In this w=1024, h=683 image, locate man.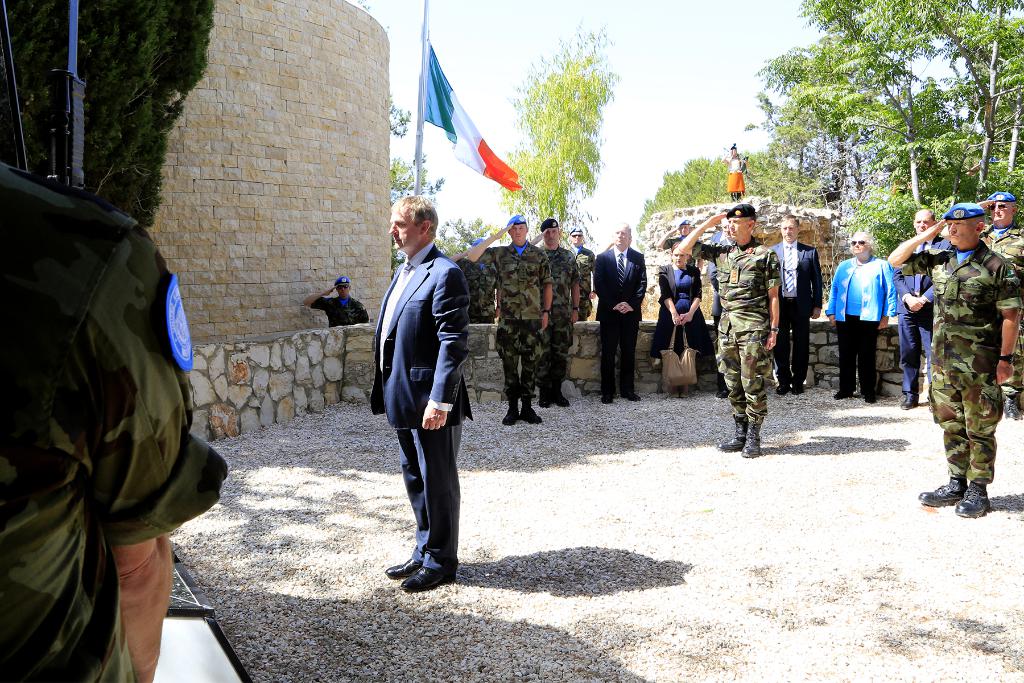
Bounding box: 468 213 553 427.
